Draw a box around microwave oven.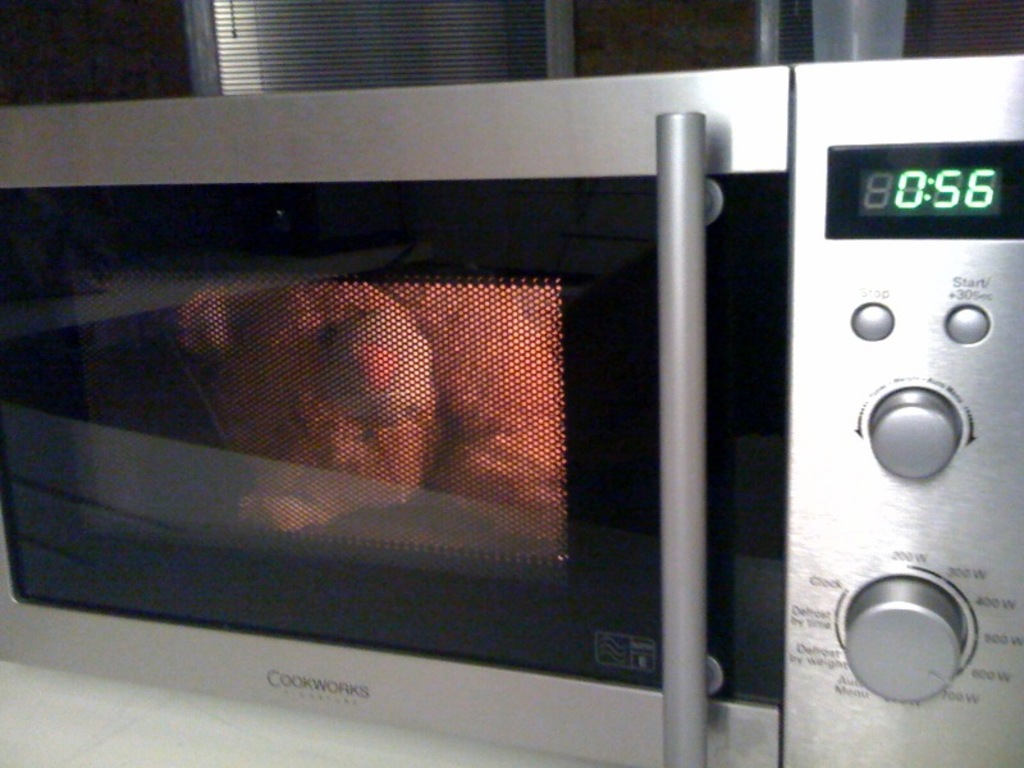
[0,79,1023,767].
